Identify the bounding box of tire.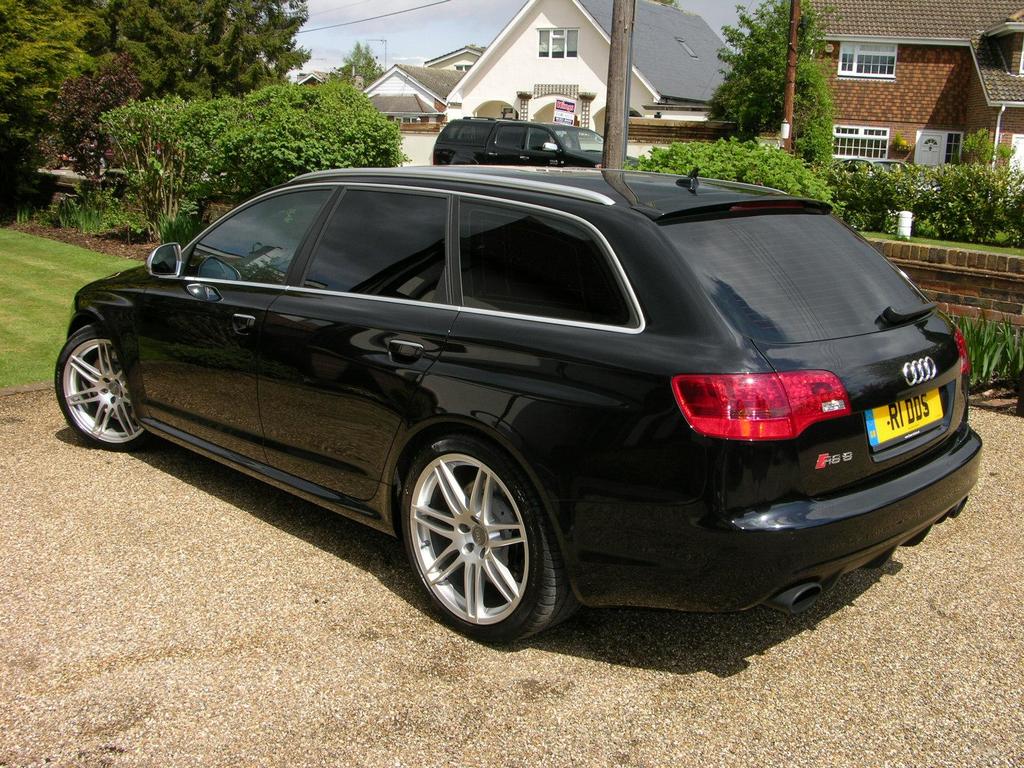
bbox(395, 438, 561, 647).
